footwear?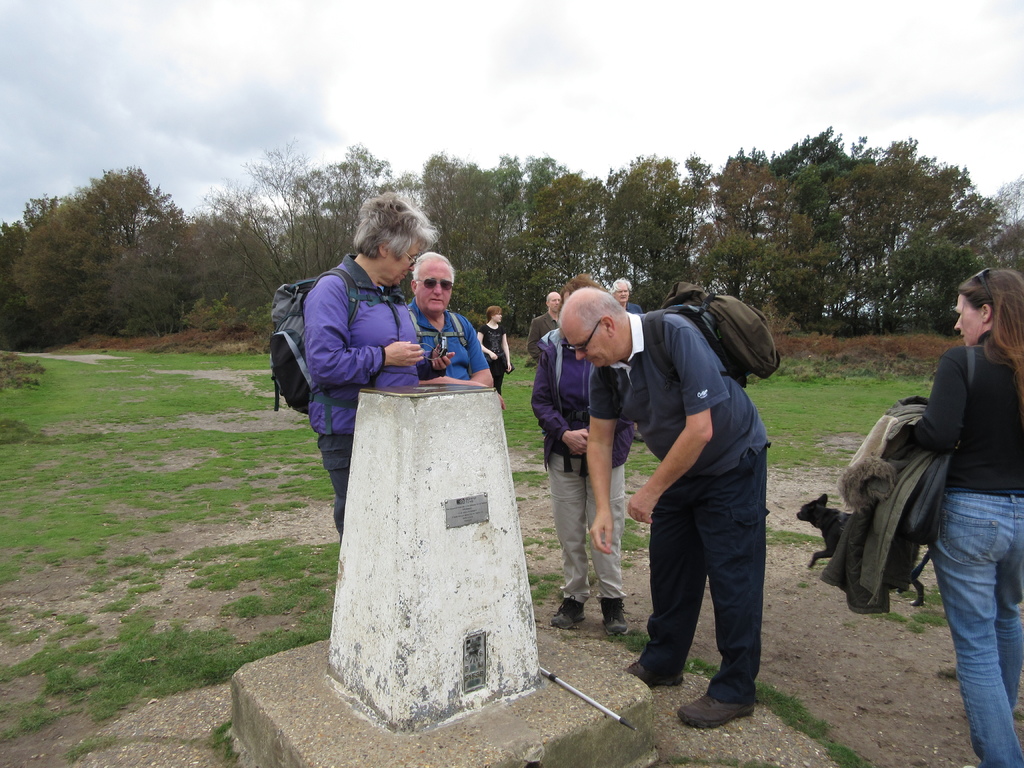
box=[678, 688, 757, 736]
